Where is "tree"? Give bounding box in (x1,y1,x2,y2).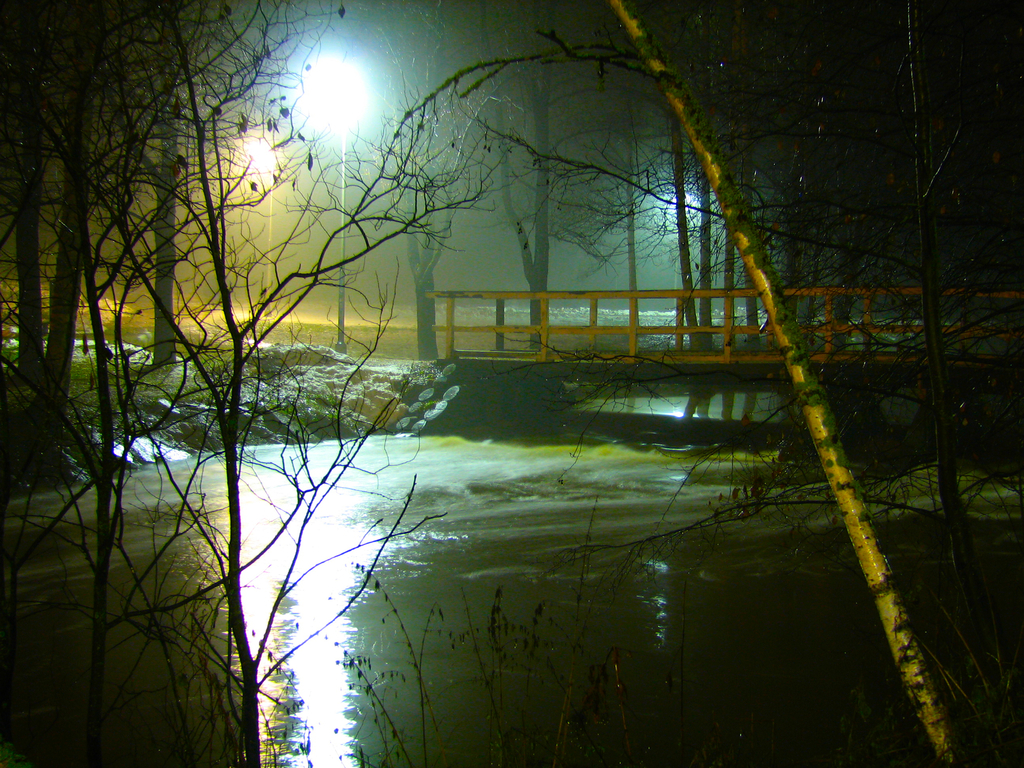
(0,0,355,465).
